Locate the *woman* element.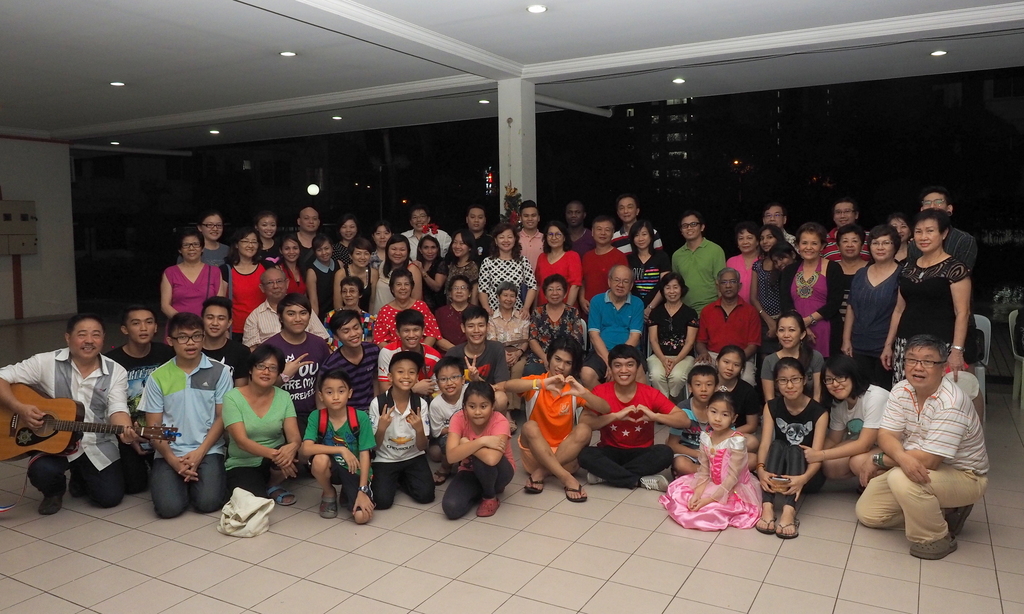
Element bbox: <region>785, 224, 845, 370</region>.
